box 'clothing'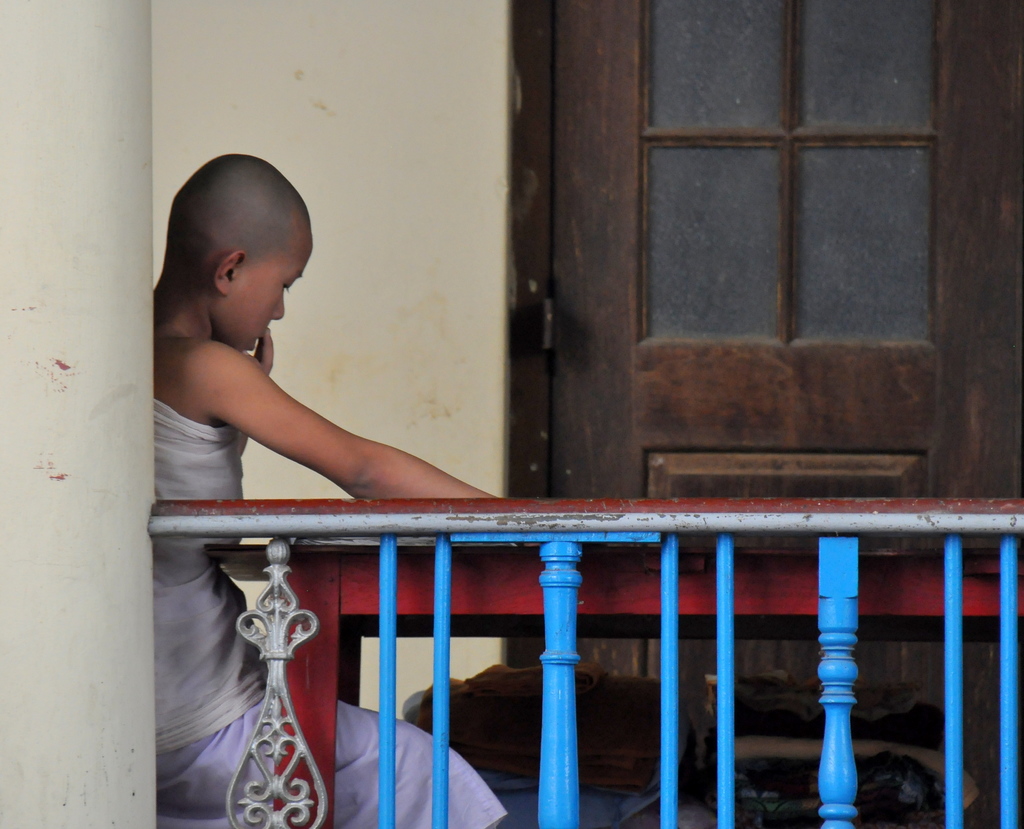
detection(118, 401, 506, 828)
